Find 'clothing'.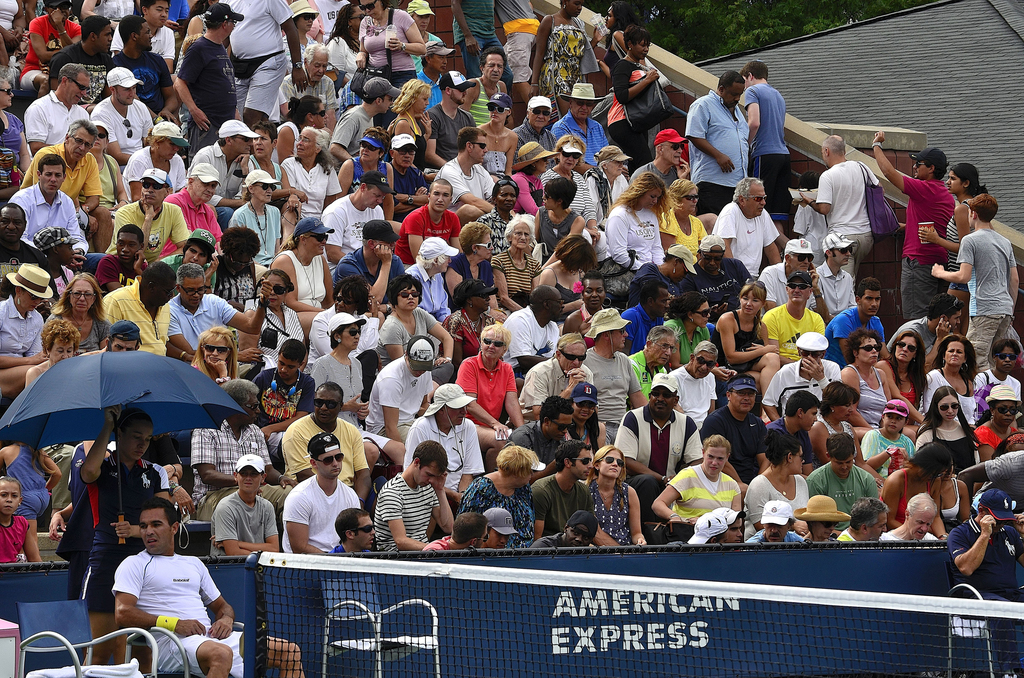
(717,310,756,375).
